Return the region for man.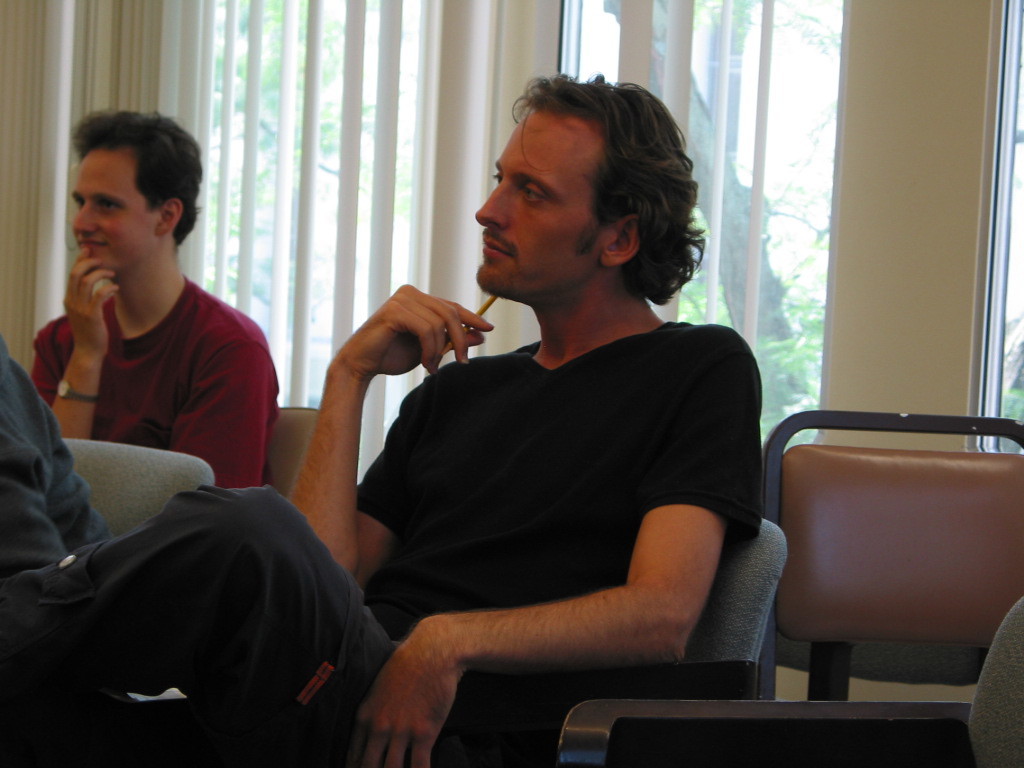
x1=25 y1=110 x2=279 y2=504.
